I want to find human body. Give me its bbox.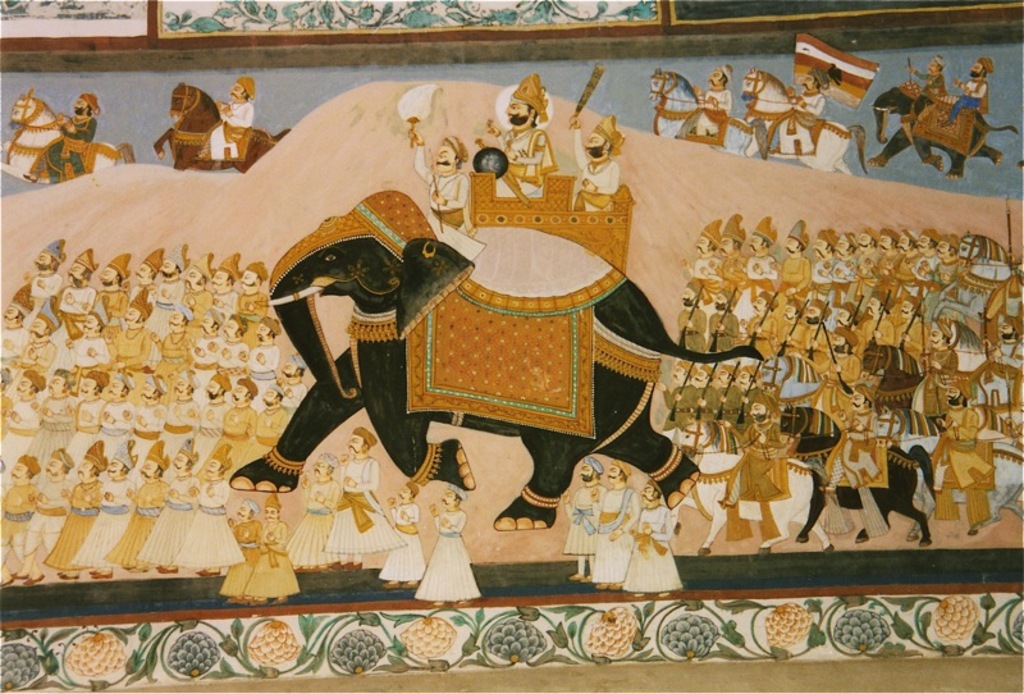
485:73:553:200.
